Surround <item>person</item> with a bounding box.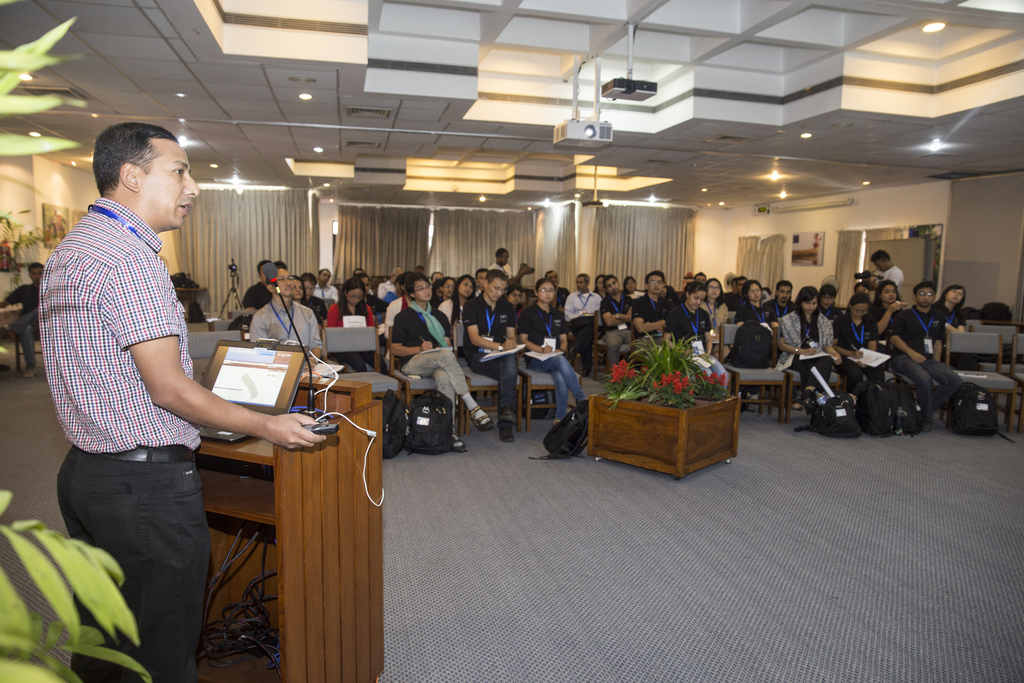
[248, 265, 327, 368].
